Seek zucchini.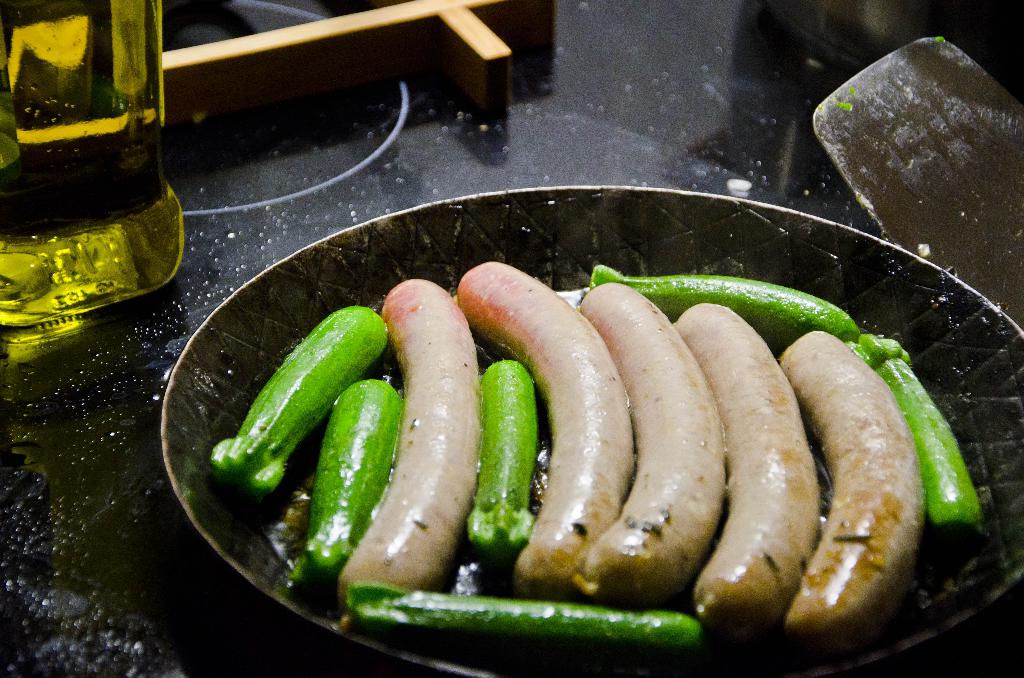
[x1=209, y1=297, x2=392, y2=501].
